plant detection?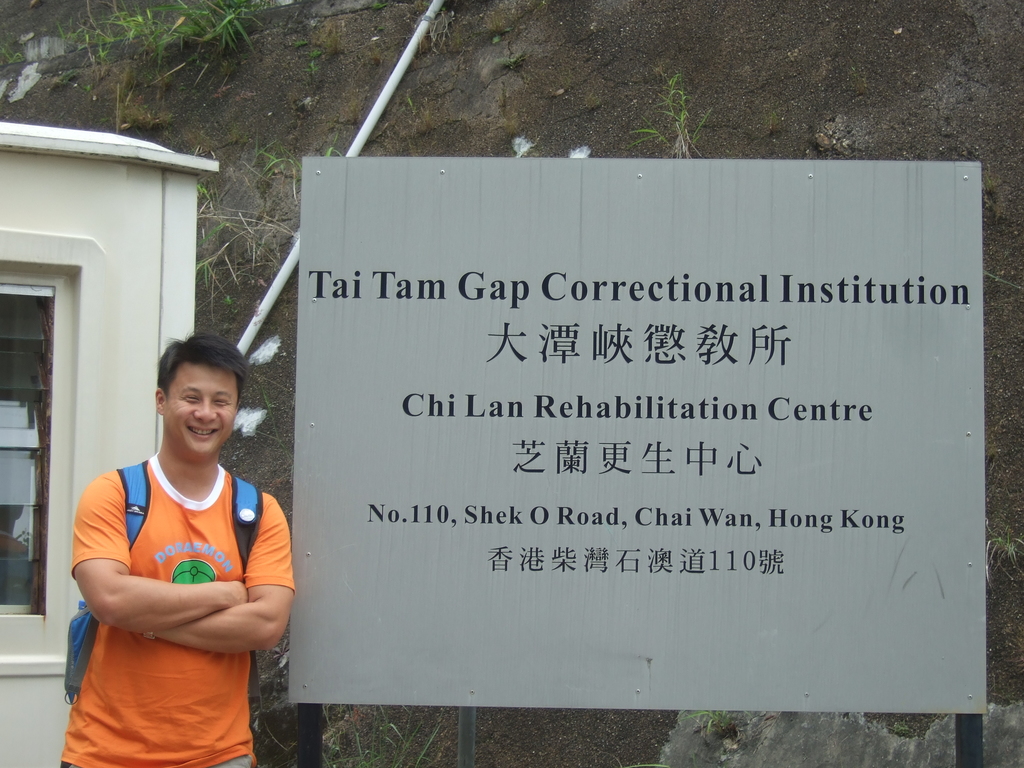
bbox(673, 707, 774, 745)
